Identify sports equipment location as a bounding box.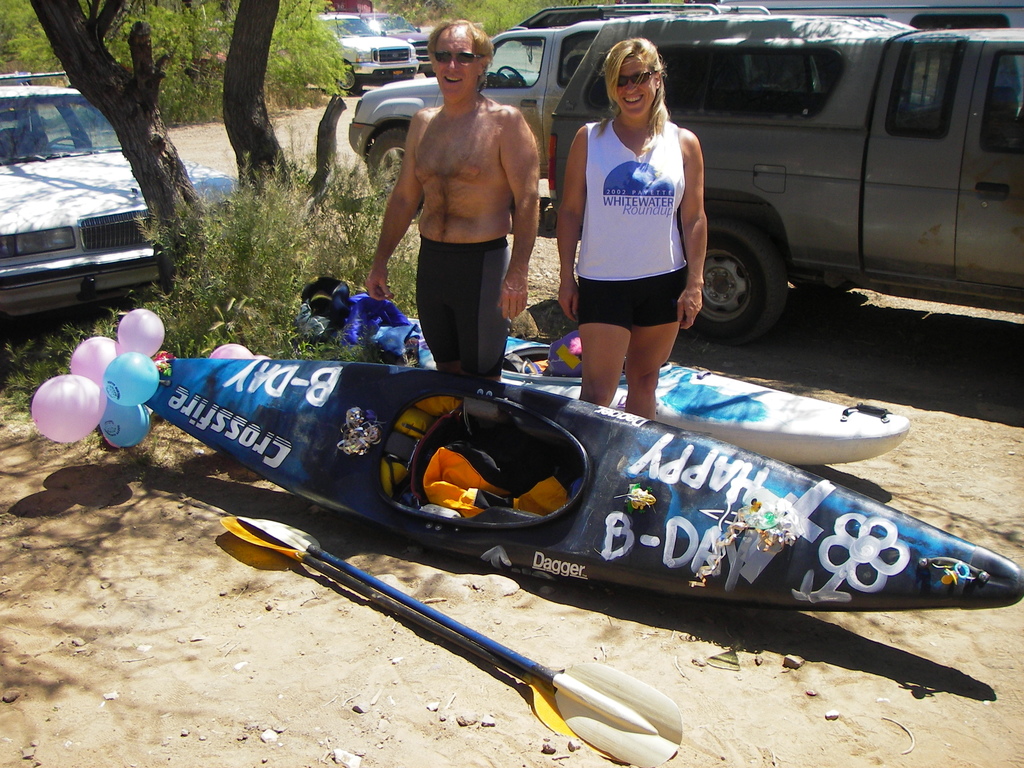
x1=218 y1=516 x2=682 y2=767.
